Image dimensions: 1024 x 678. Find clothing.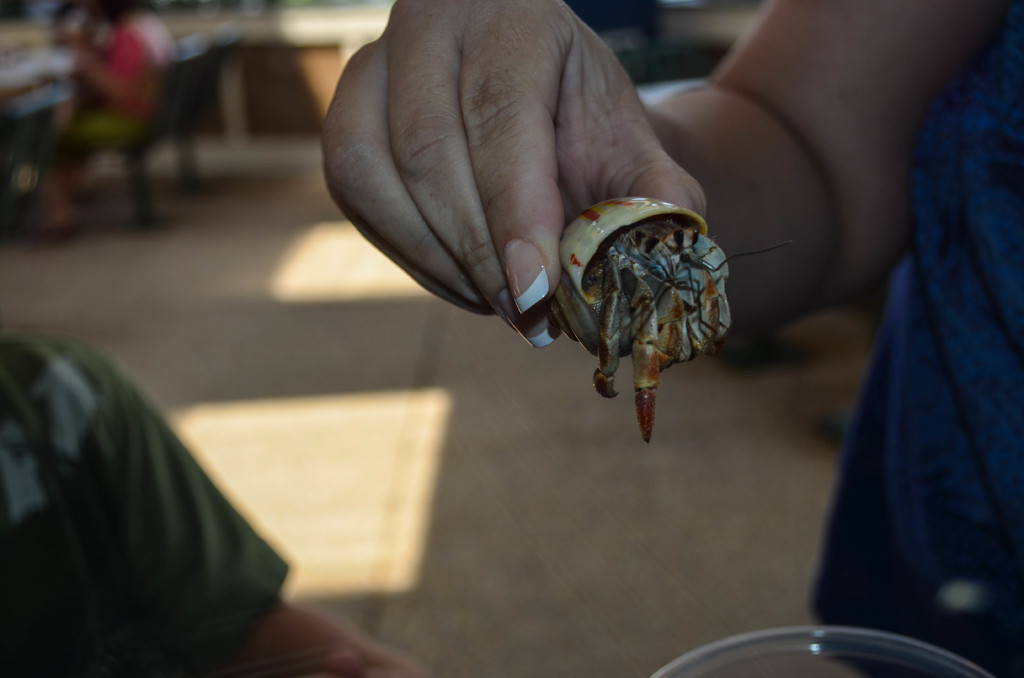
crop(812, 0, 1023, 677).
